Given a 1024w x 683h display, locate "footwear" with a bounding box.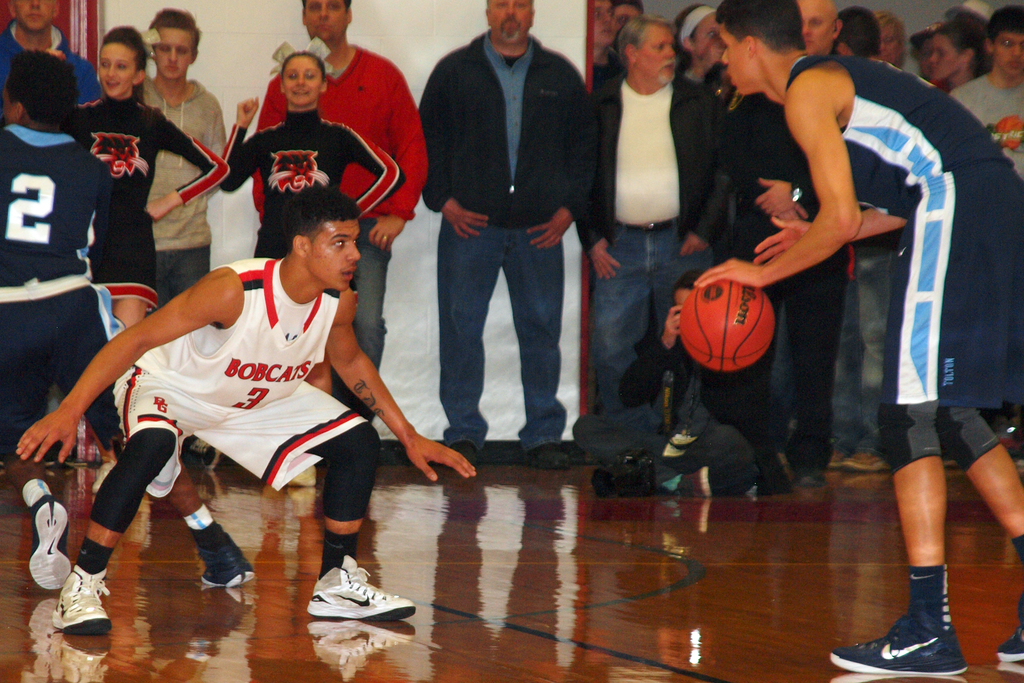
Located: 60 552 118 639.
